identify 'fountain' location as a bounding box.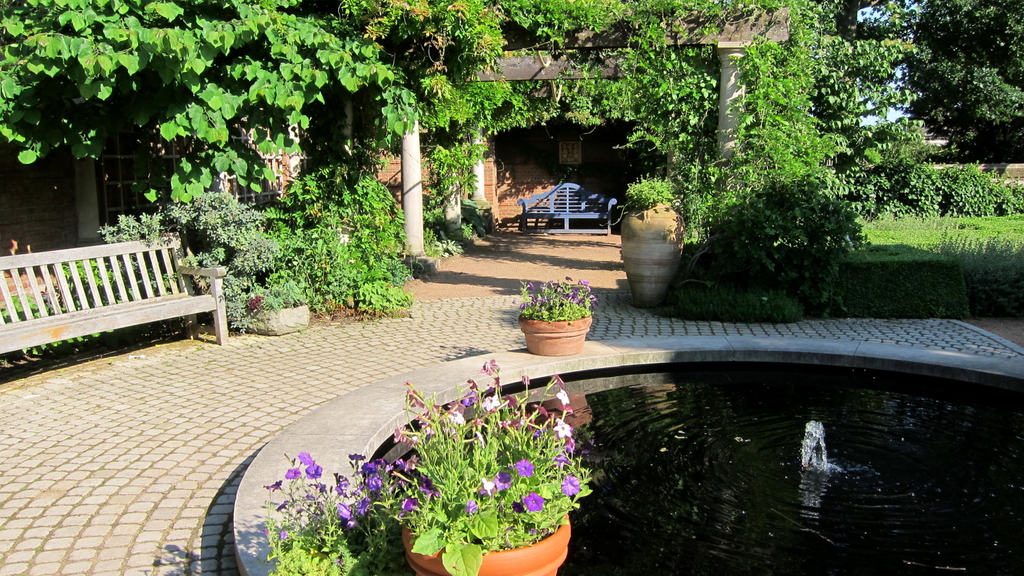
l=511, t=311, r=1007, b=523.
